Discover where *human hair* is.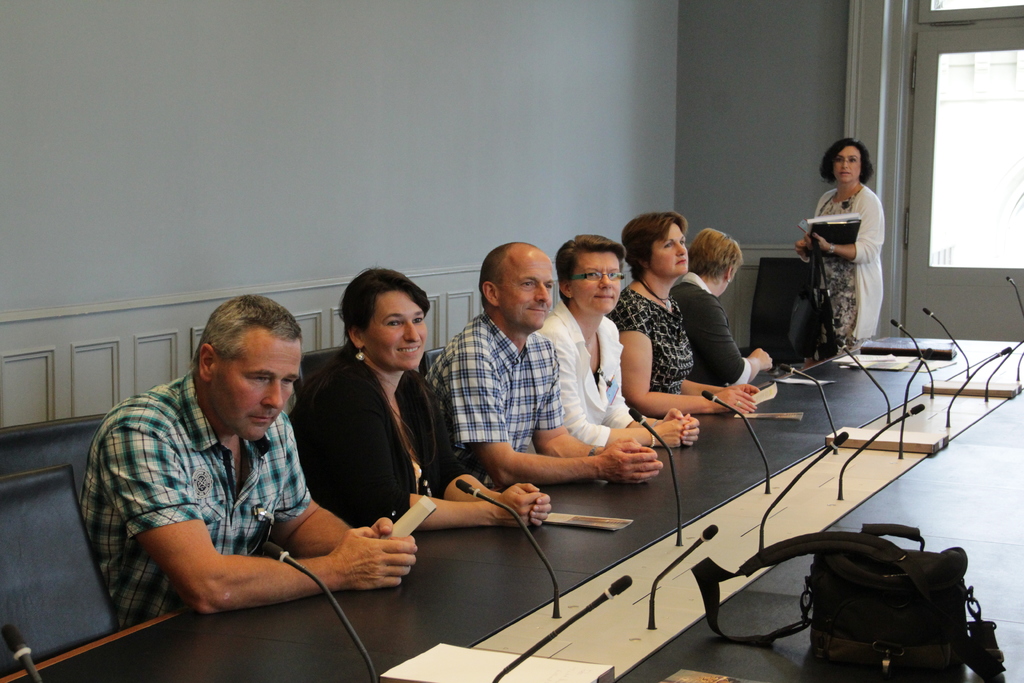
Discovered at select_region(618, 211, 685, 283).
